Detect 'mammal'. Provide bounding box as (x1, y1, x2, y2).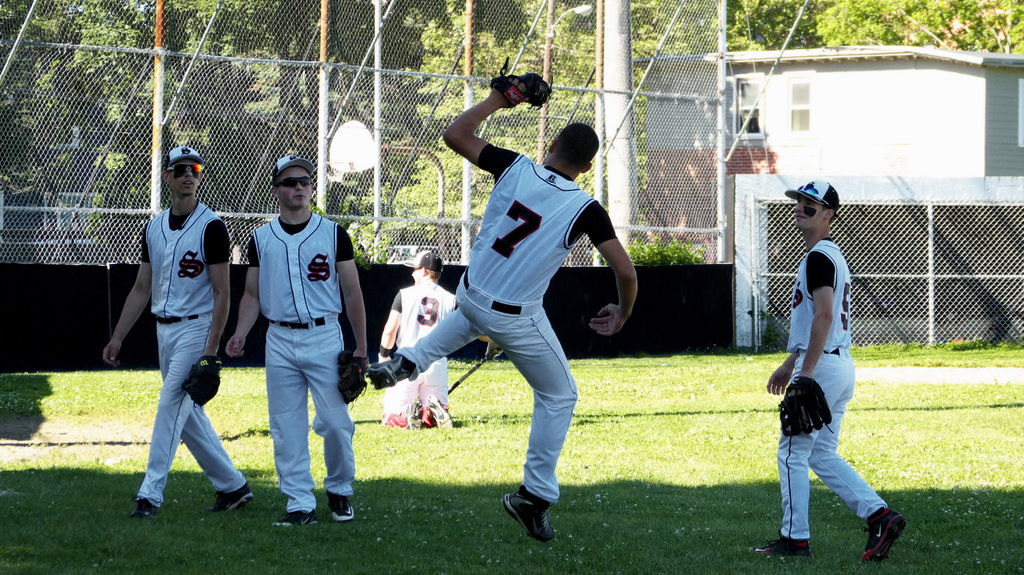
(226, 151, 369, 518).
